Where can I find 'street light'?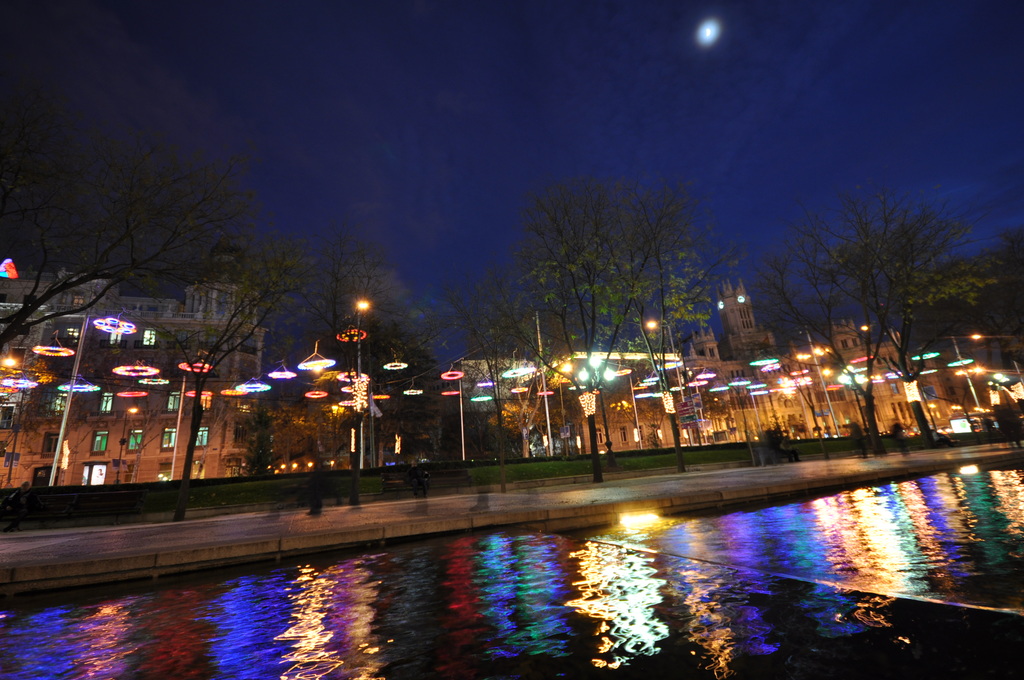
You can find it at locate(948, 325, 989, 413).
